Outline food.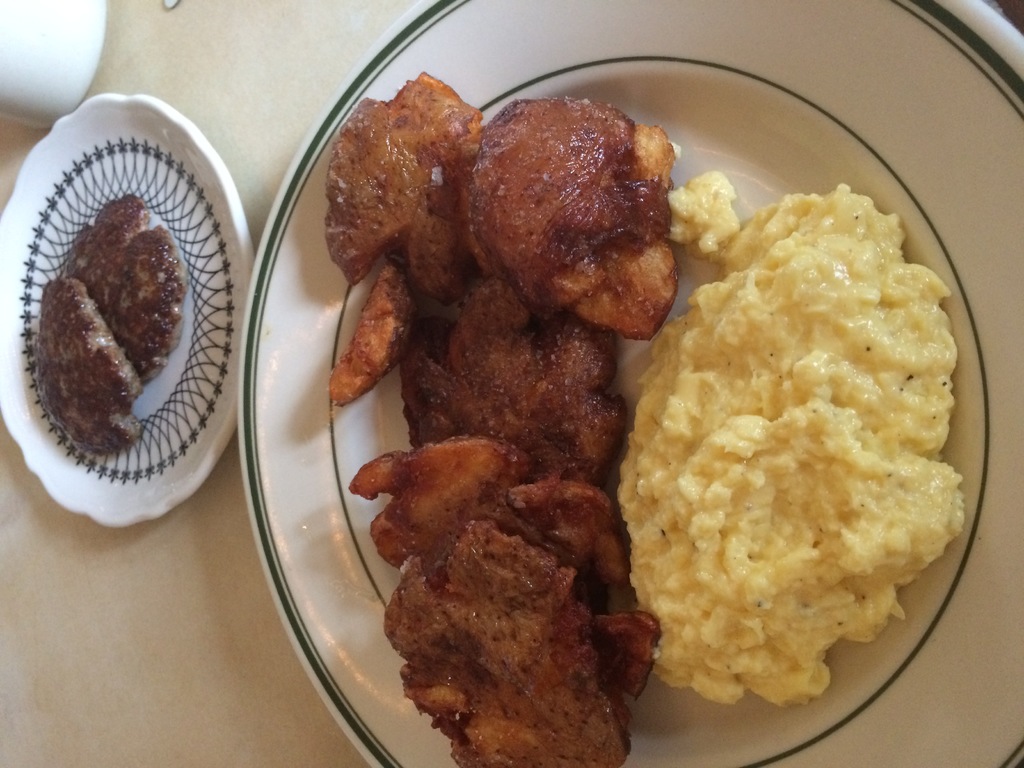
Outline: bbox=(59, 195, 188, 384).
